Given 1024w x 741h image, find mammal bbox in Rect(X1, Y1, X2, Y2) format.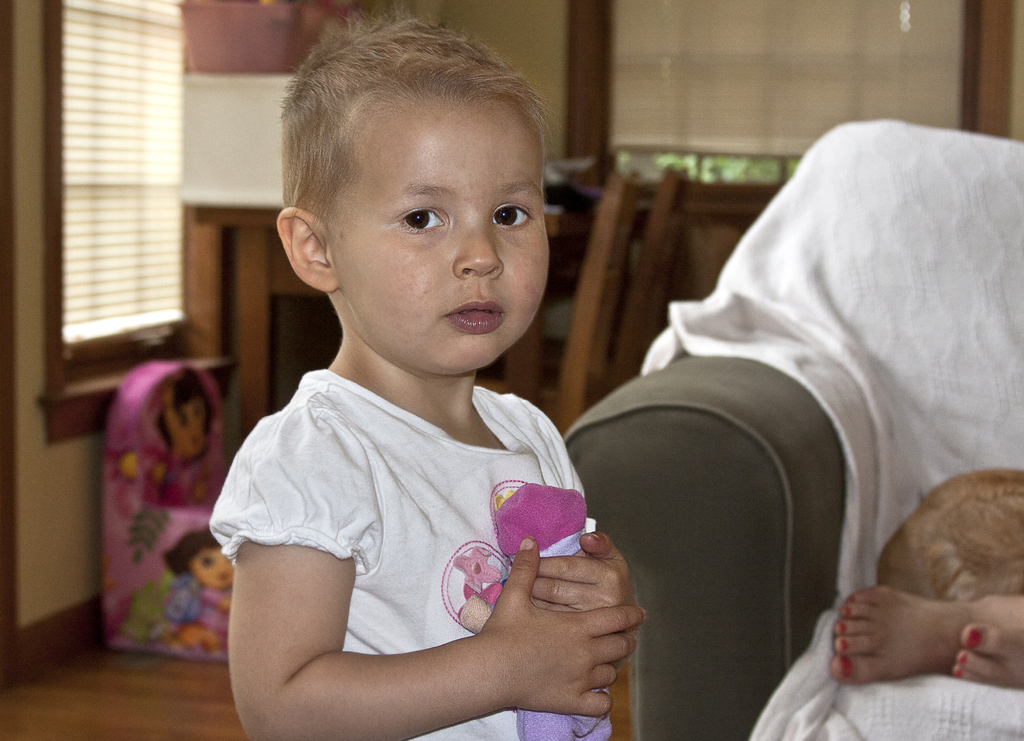
Rect(155, 365, 213, 503).
